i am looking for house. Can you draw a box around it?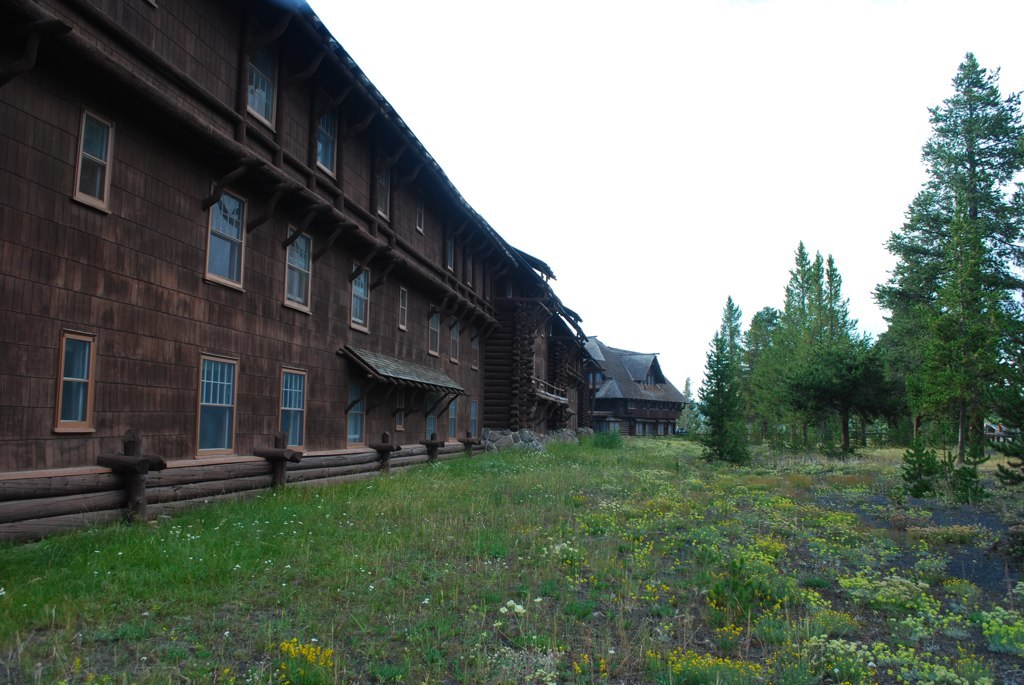
Sure, the bounding box is Rect(0, 0, 595, 566).
